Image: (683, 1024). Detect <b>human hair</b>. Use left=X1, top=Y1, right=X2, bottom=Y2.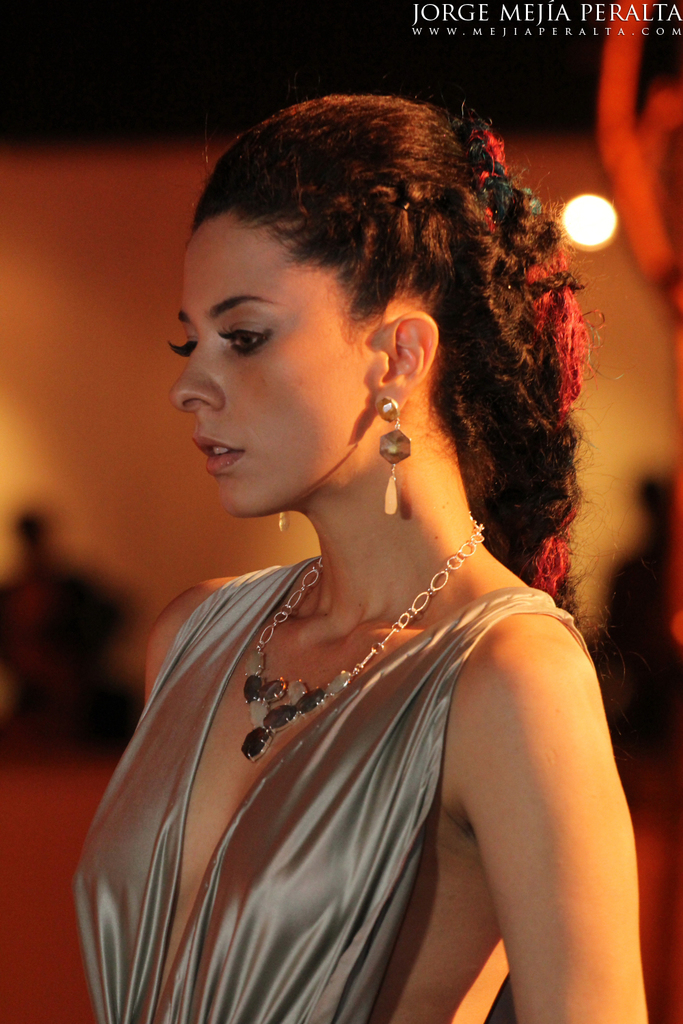
left=152, top=76, right=577, bottom=586.
